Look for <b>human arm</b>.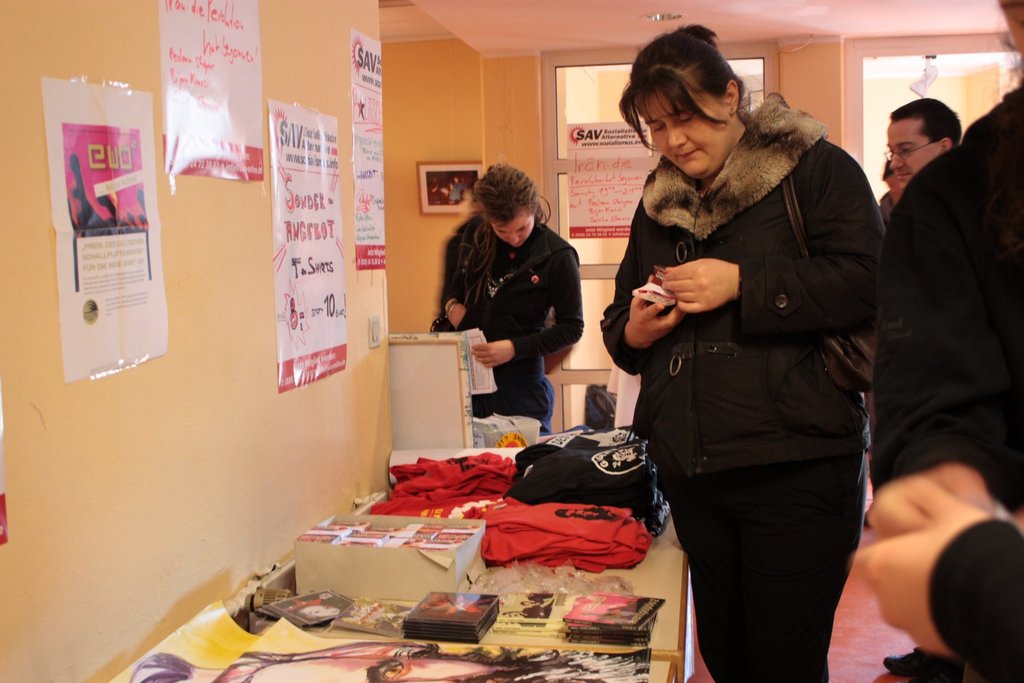
Found: detection(656, 152, 892, 339).
